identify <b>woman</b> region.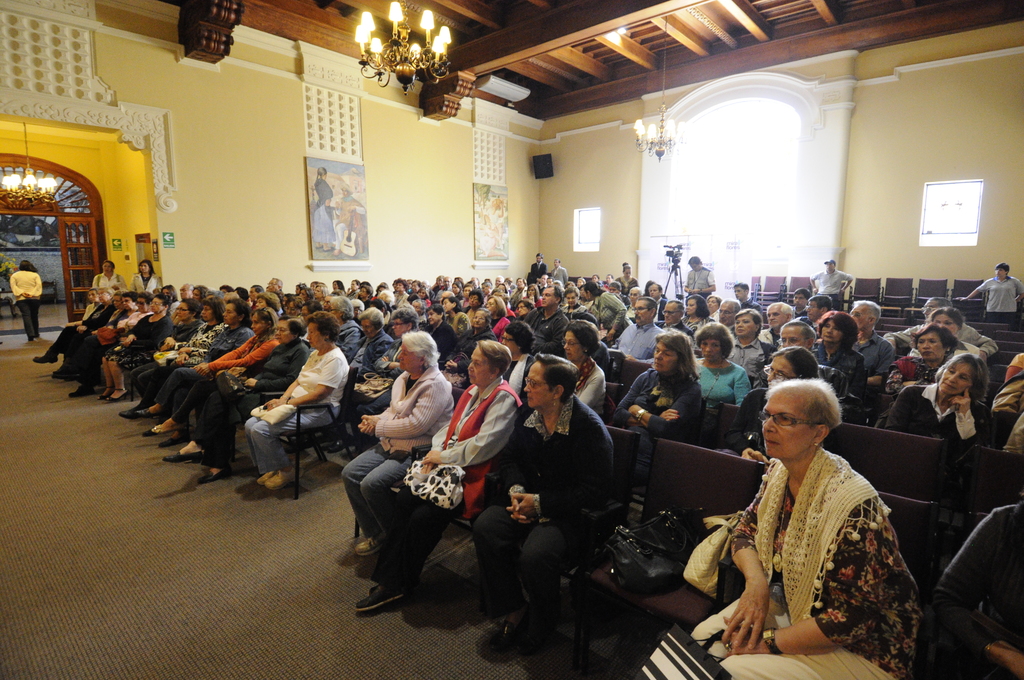
Region: {"x1": 337, "y1": 332, "x2": 451, "y2": 557}.
